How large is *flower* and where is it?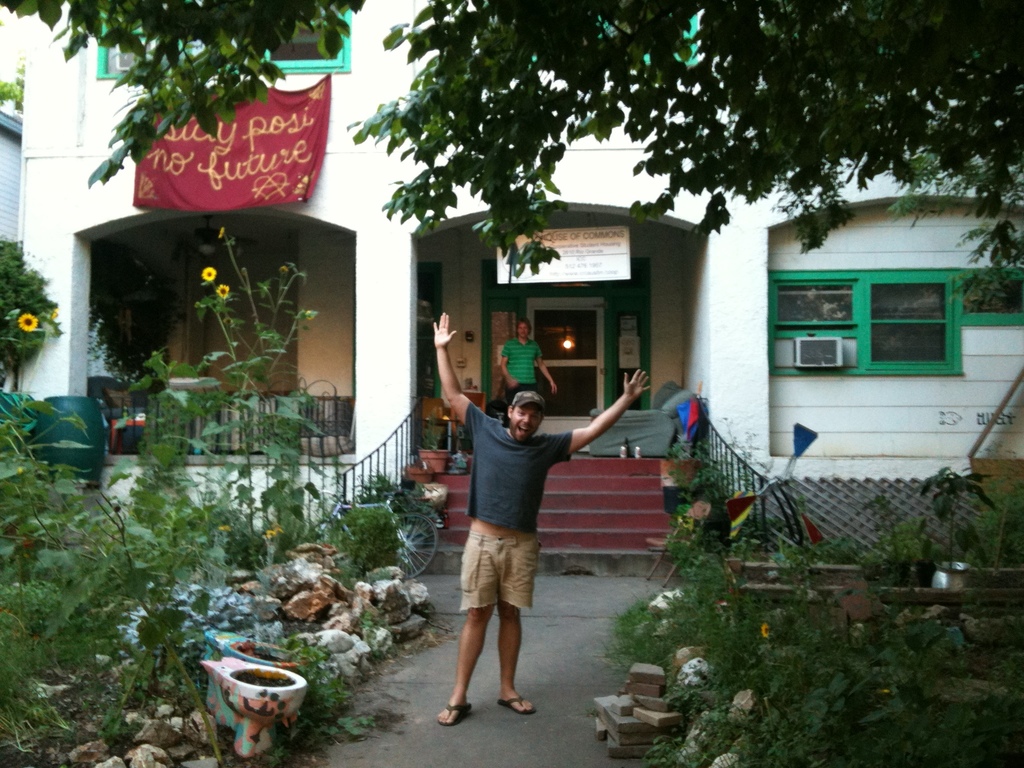
Bounding box: box=[50, 310, 60, 321].
